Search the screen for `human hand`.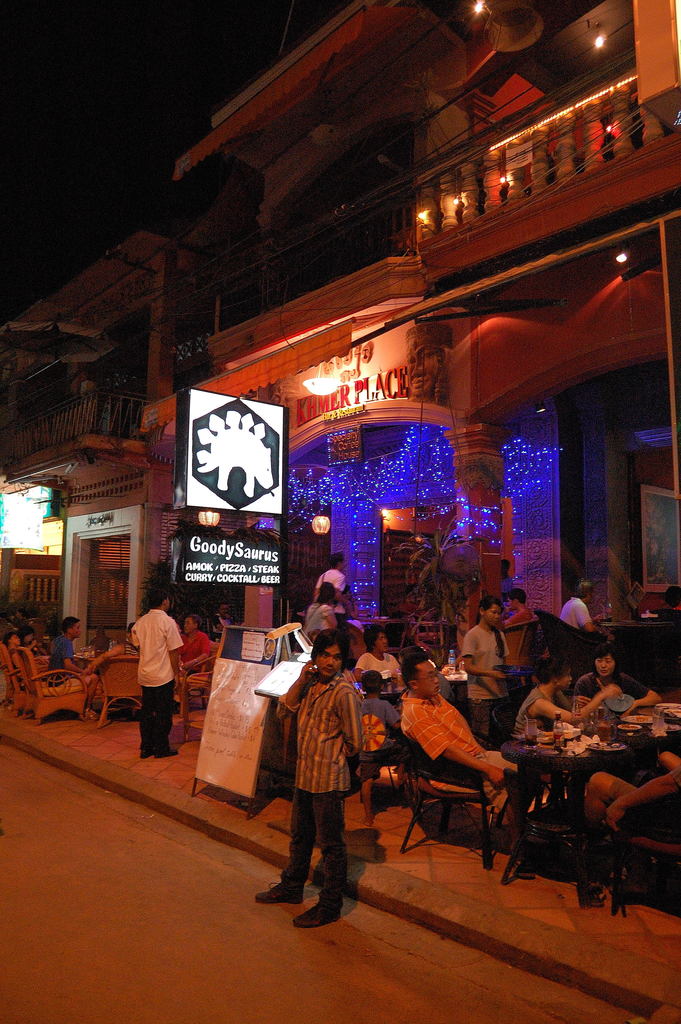
Found at 573,695,592,709.
